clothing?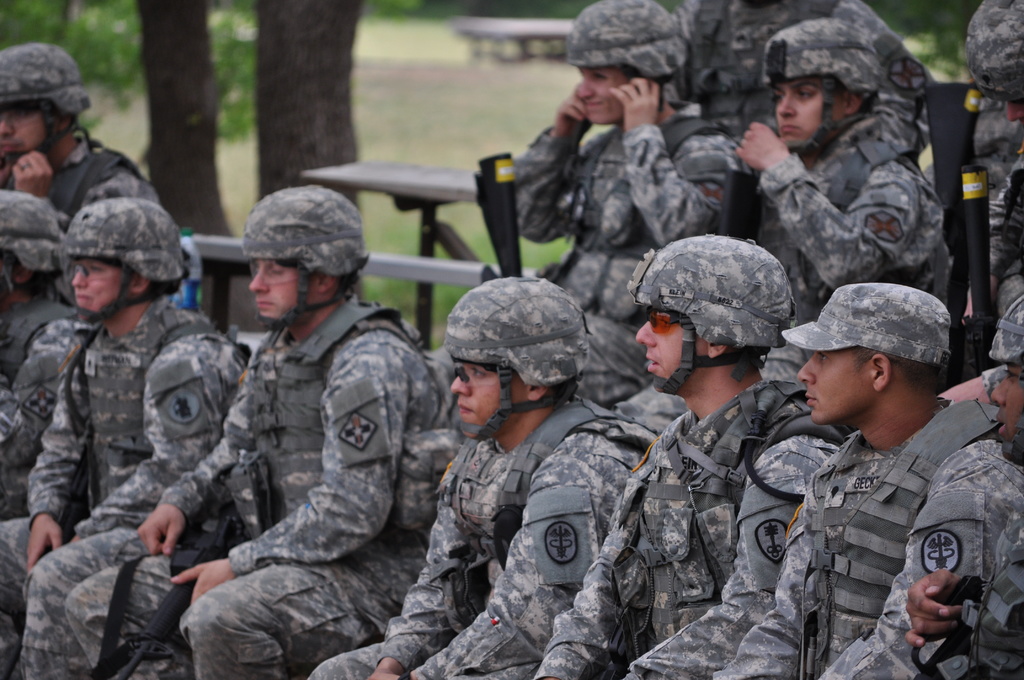
Rect(965, 0, 1023, 360)
